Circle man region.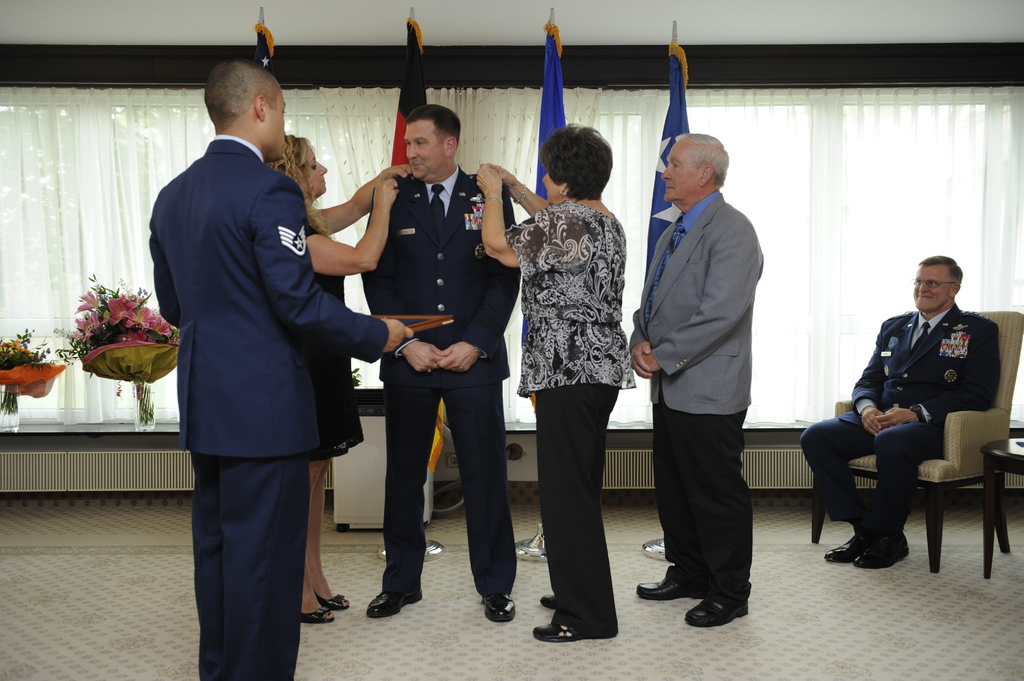
Region: [367,106,522,618].
